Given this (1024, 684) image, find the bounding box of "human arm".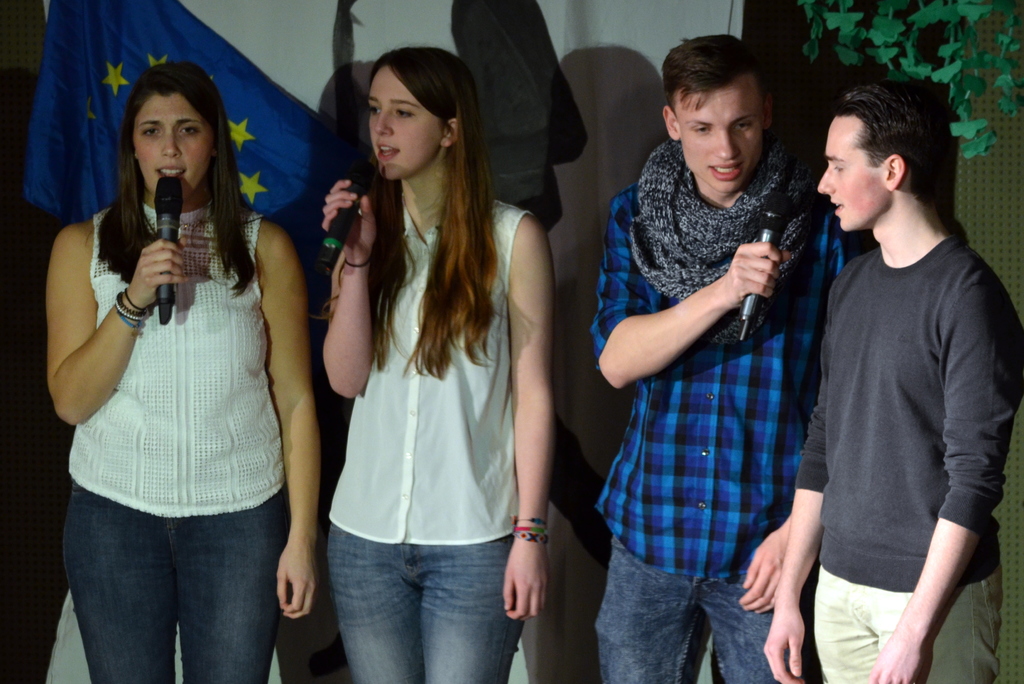
<bbox>500, 214, 561, 624</bbox>.
